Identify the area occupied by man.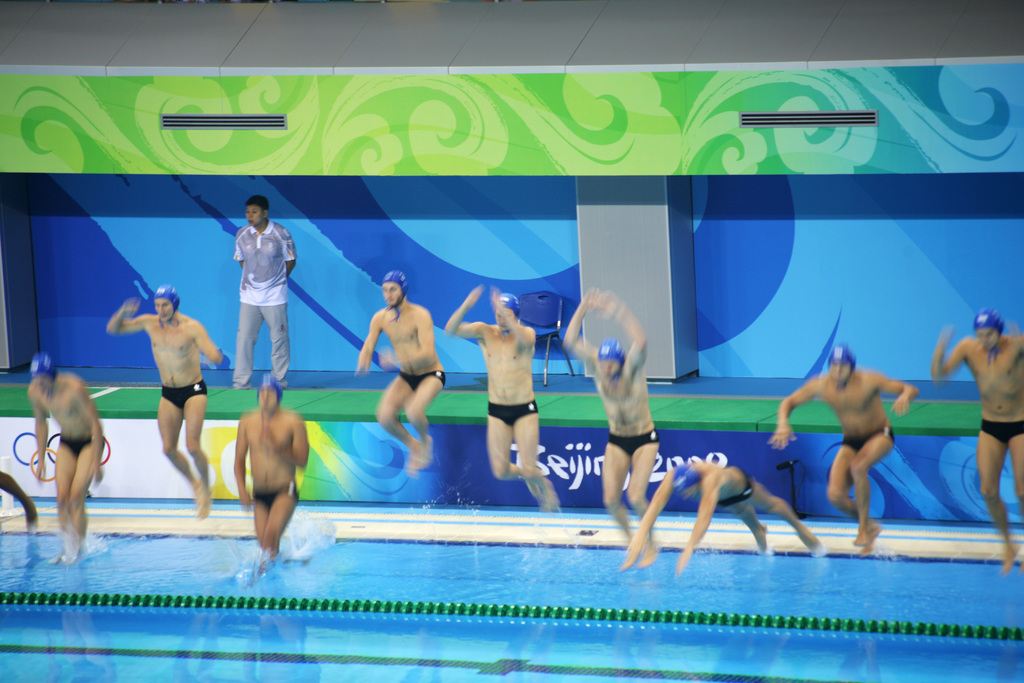
Area: l=114, t=259, r=212, b=508.
